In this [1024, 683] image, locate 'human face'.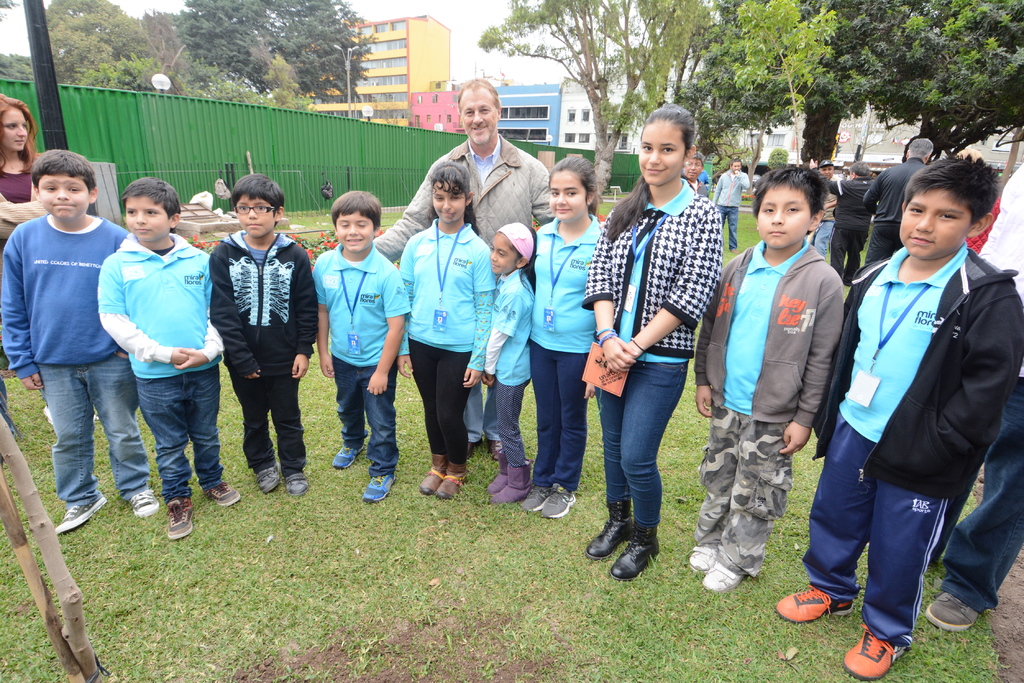
Bounding box: 756/186/811/248.
